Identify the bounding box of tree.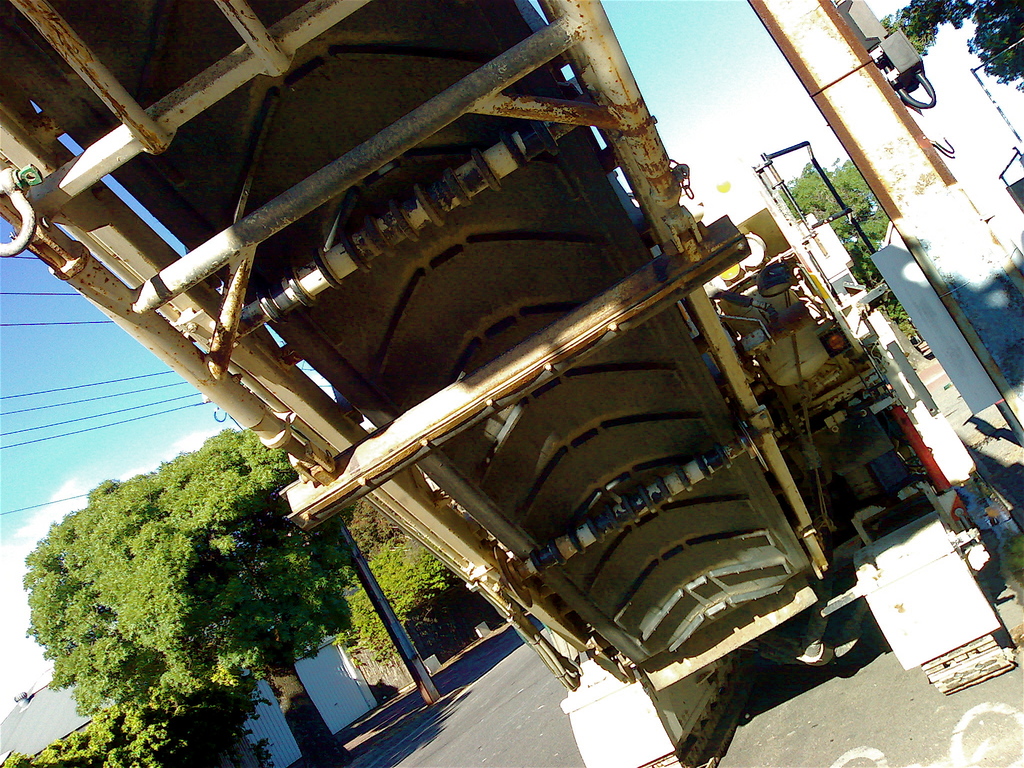
[876,0,1022,87].
